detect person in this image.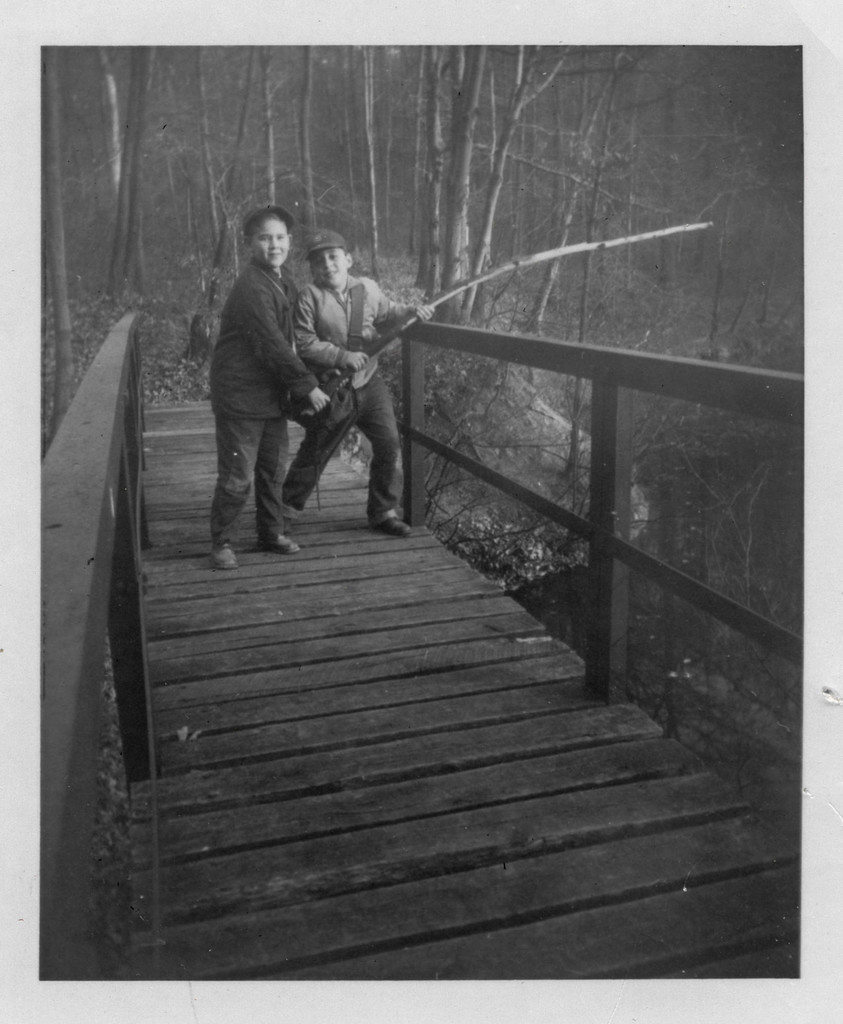
Detection: (284, 232, 437, 541).
